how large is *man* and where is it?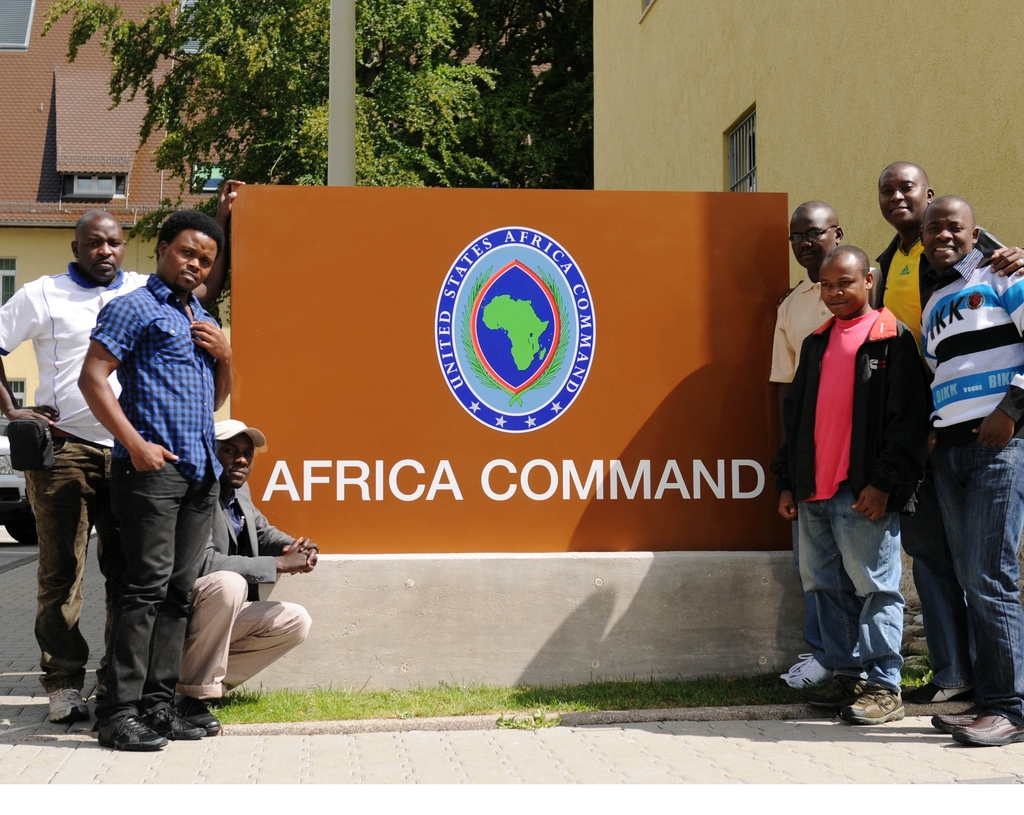
Bounding box: box(74, 211, 230, 750).
